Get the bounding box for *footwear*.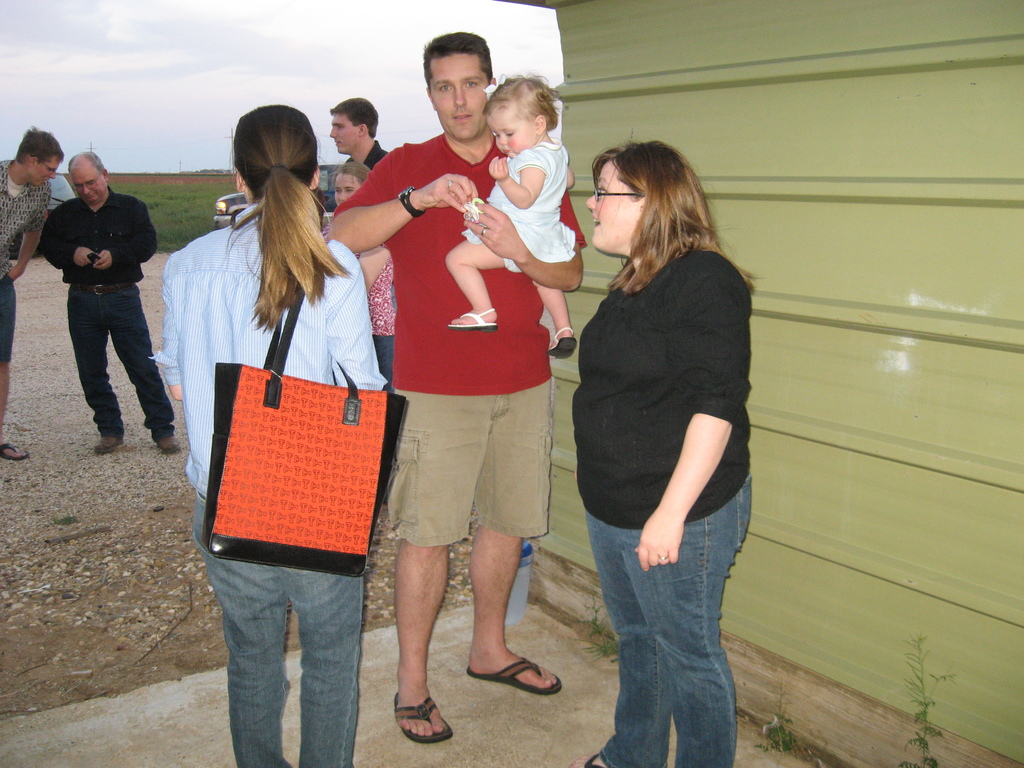
<region>573, 744, 606, 767</region>.
